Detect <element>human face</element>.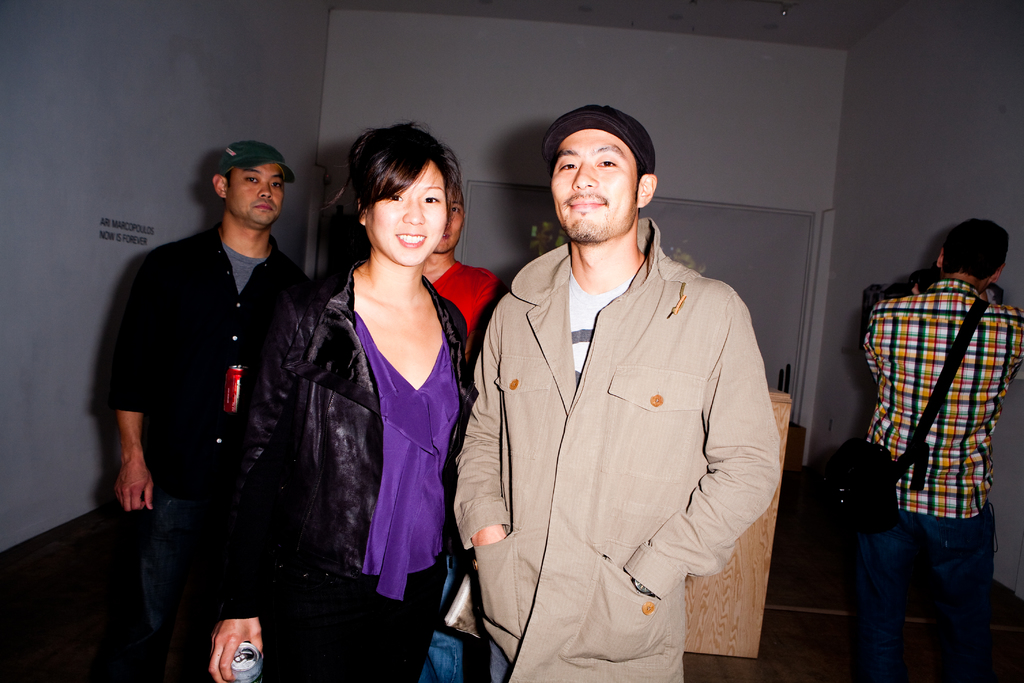
Detected at bbox=[370, 162, 450, 267].
